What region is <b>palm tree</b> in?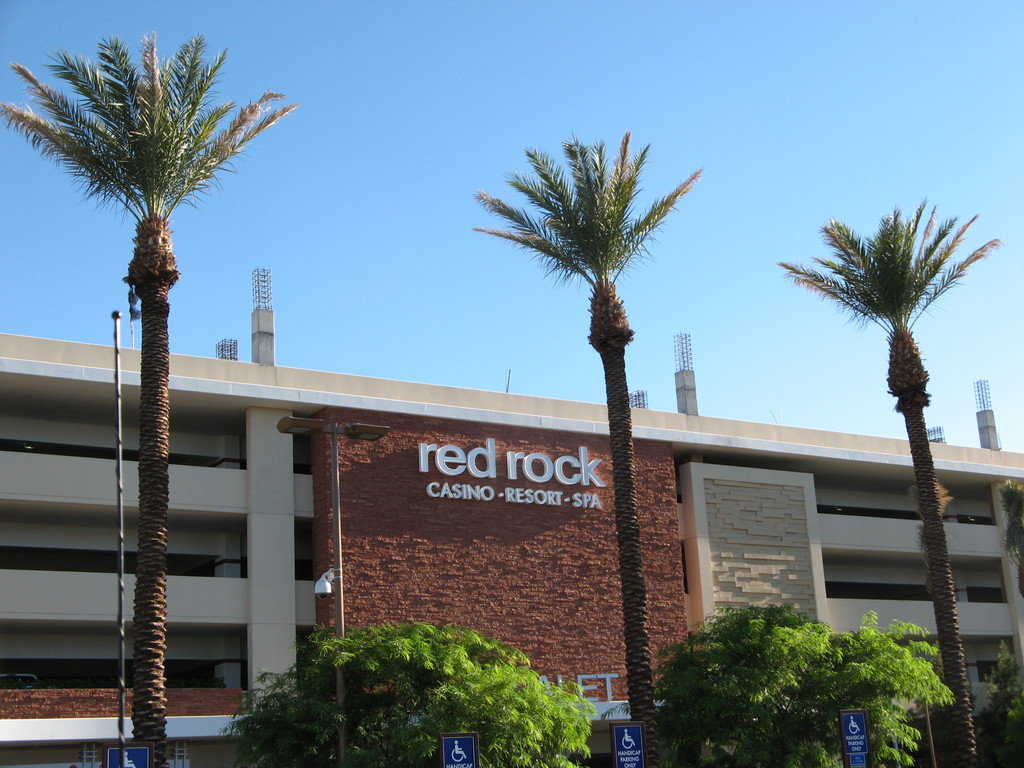
{"left": 483, "top": 131, "right": 658, "bottom": 767}.
